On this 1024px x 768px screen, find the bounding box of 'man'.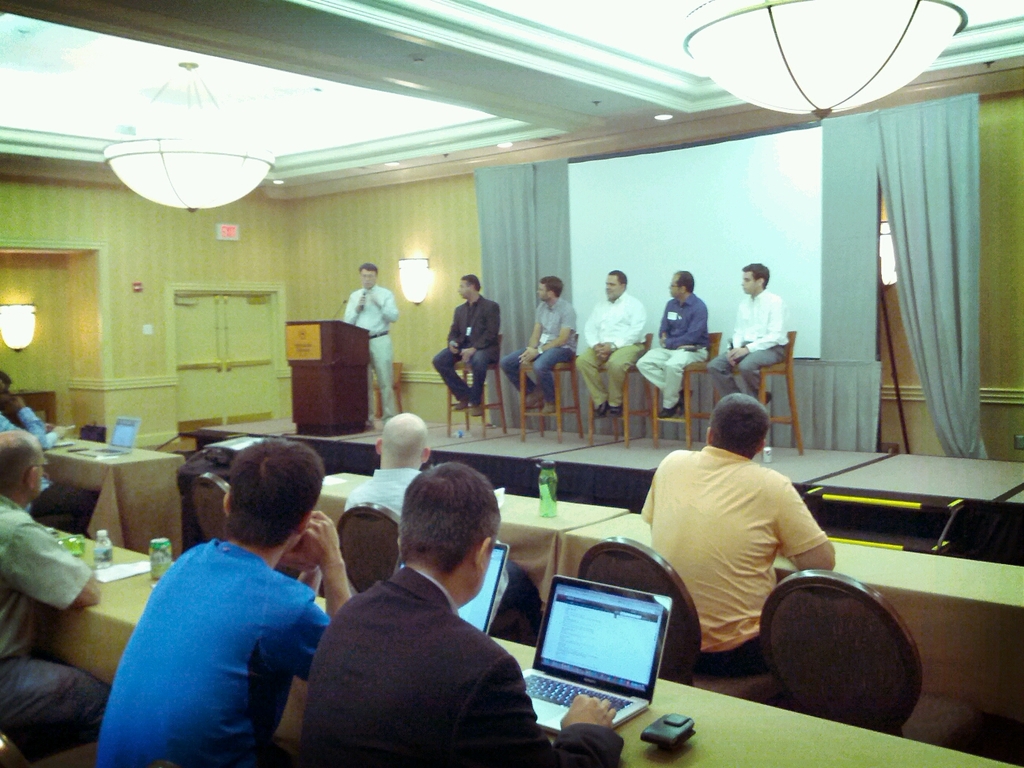
Bounding box: x1=0, y1=433, x2=109, y2=767.
